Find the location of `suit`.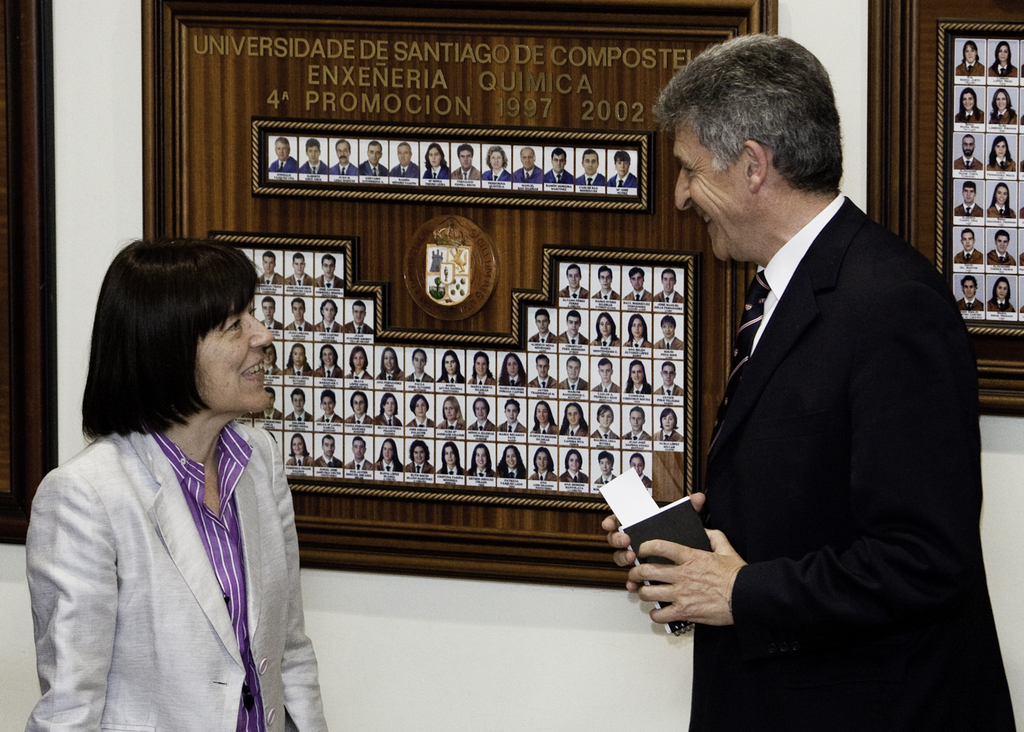
Location: {"left": 473, "top": 375, "right": 496, "bottom": 385}.
